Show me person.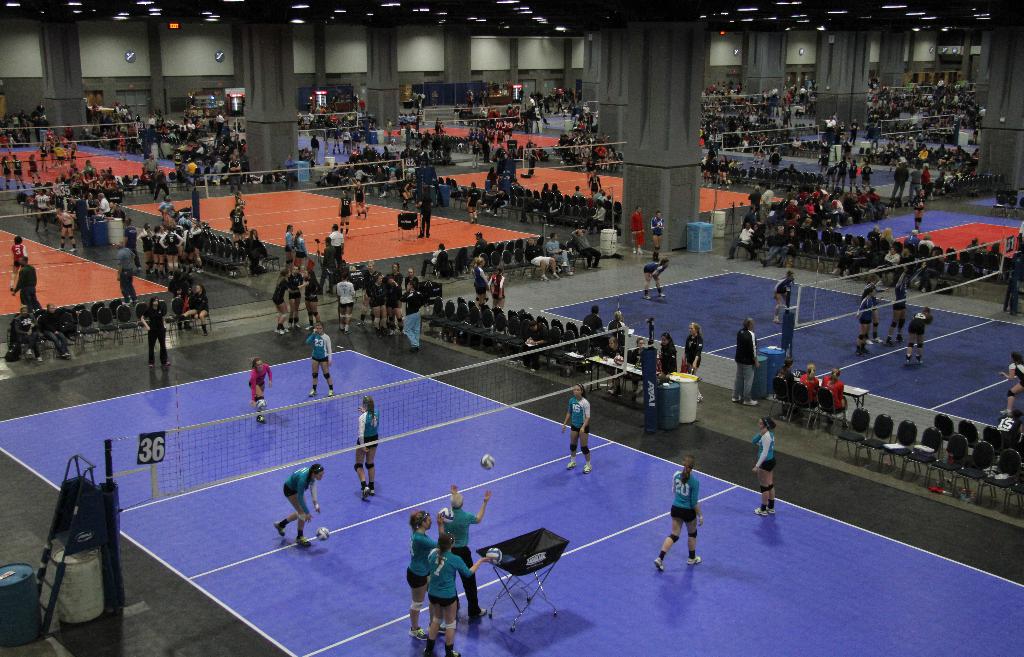
person is here: detection(1001, 351, 1023, 413).
